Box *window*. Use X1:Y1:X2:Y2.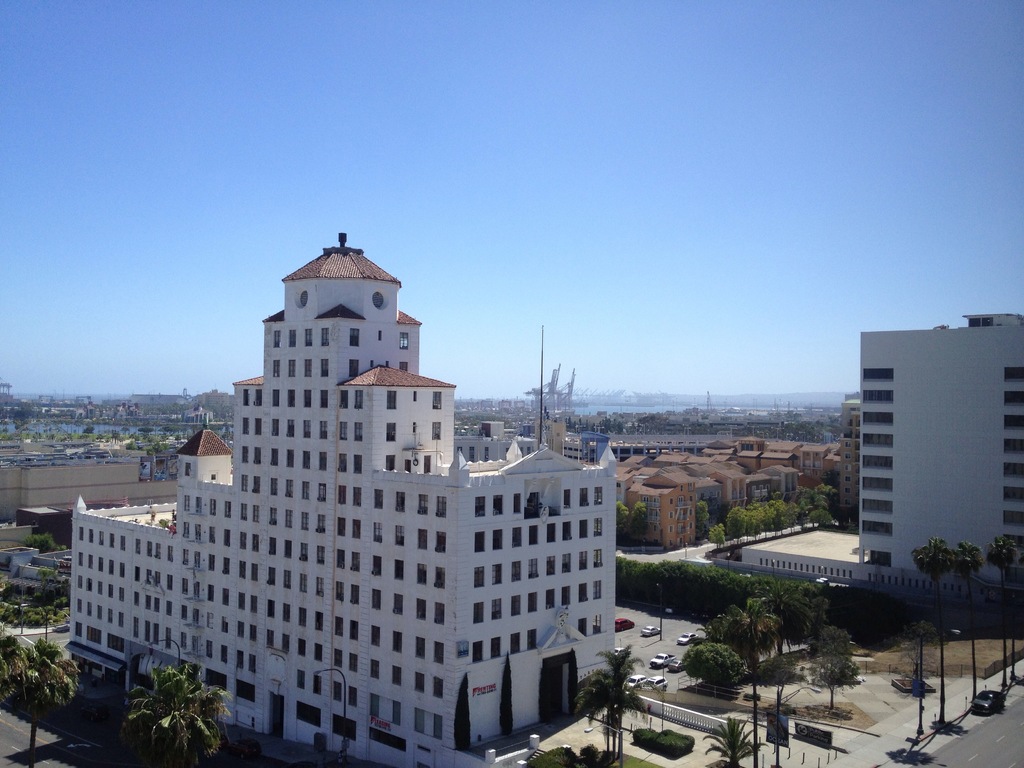
236:620:244:638.
